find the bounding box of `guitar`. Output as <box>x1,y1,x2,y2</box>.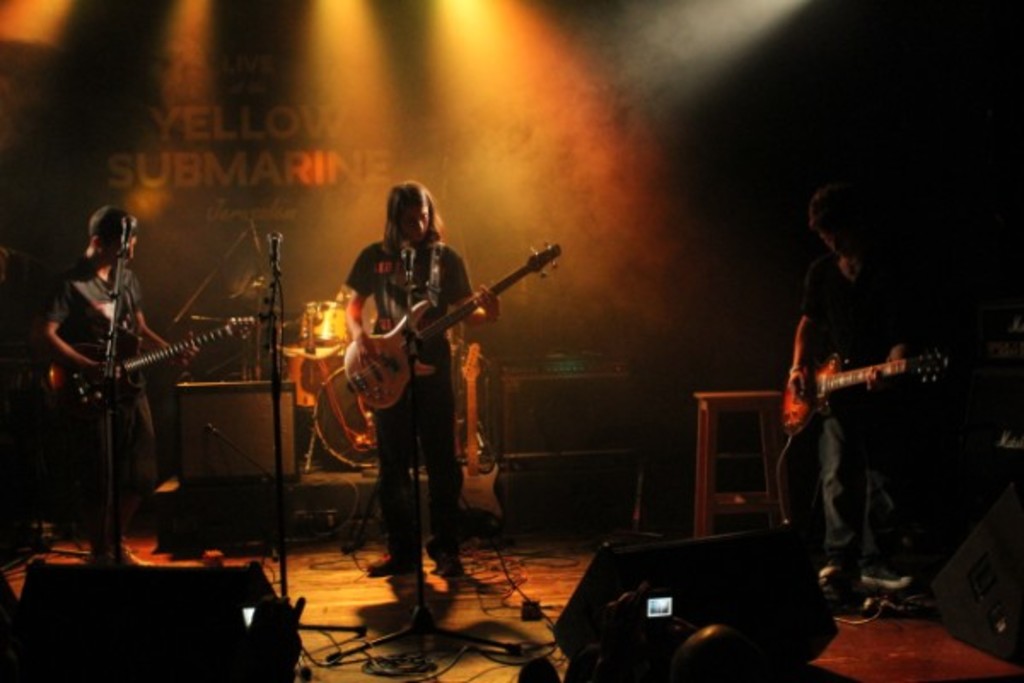
<box>782,342,951,437</box>.
